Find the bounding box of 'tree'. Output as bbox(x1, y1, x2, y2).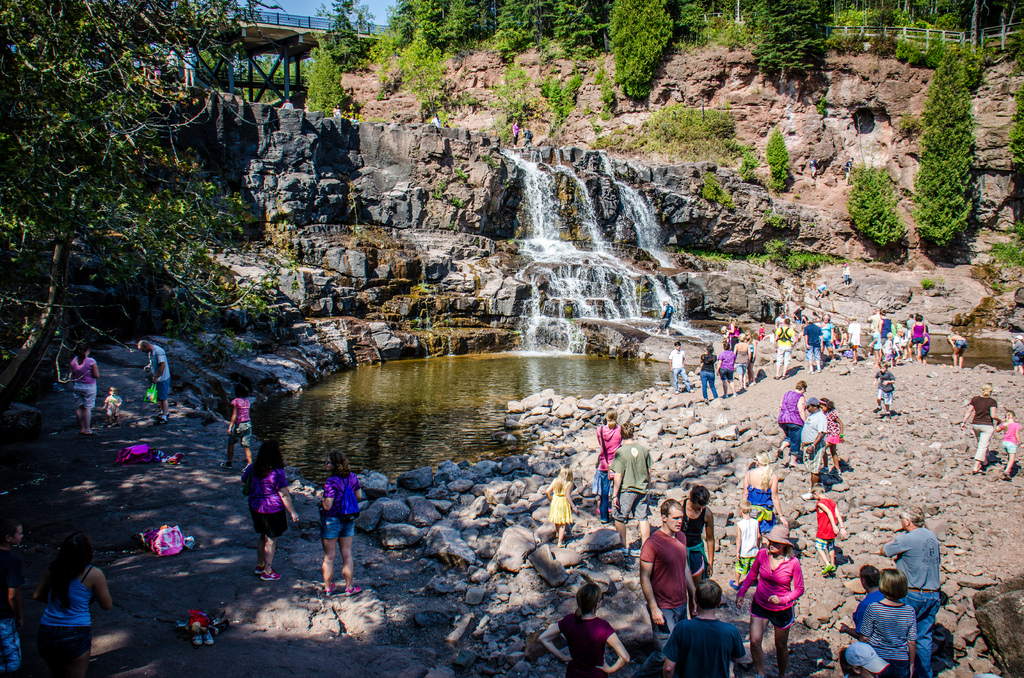
bbox(742, 0, 826, 75).
